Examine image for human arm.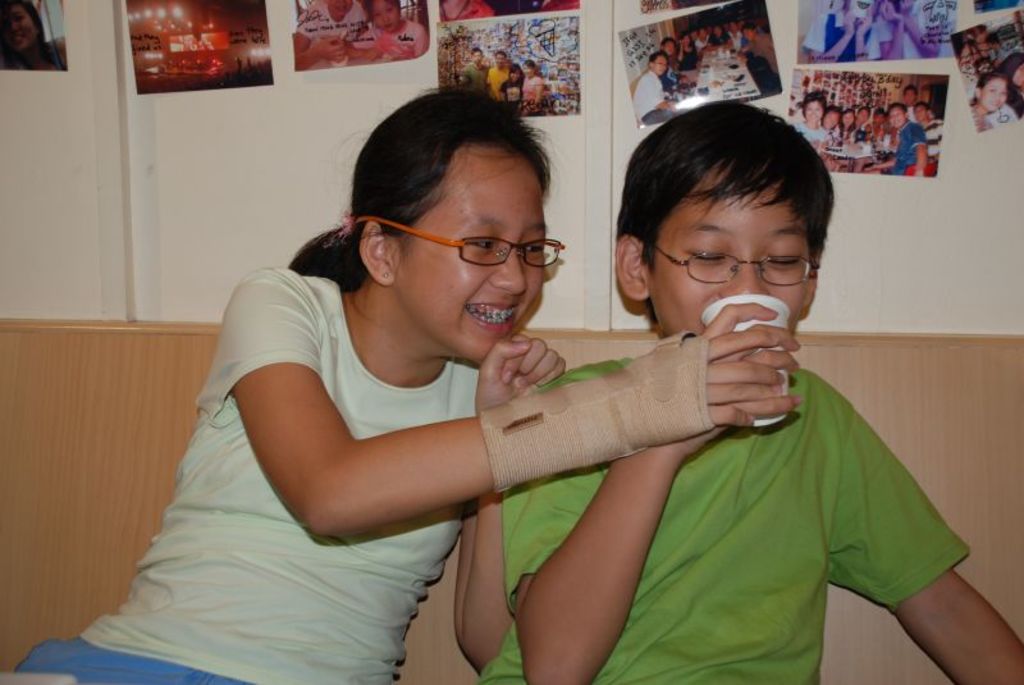
Examination result: x1=804 y1=5 x2=856 y2=61.
